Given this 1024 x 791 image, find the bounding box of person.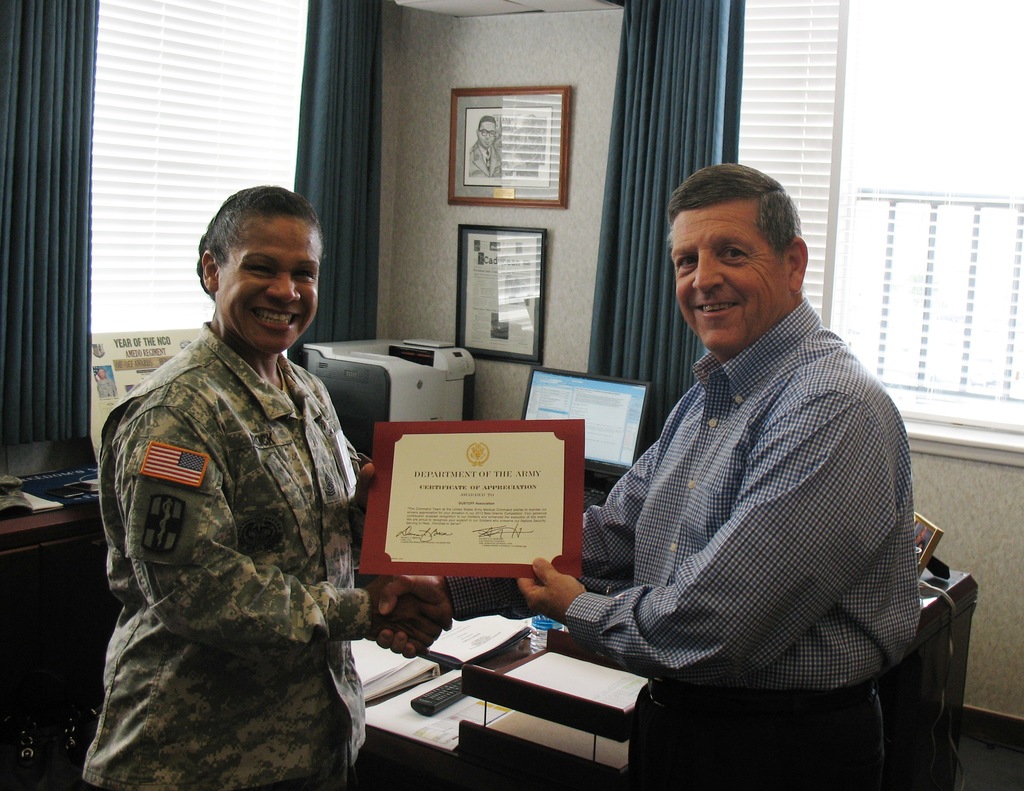
box=[469, 112, 498, 177].
